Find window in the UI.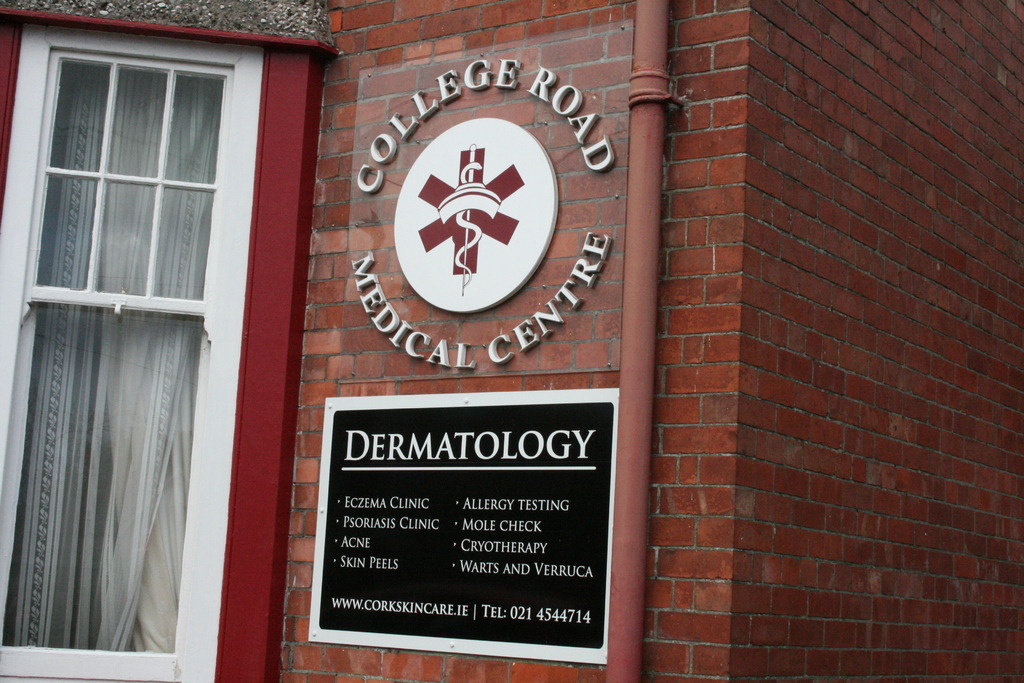
UI element at left=165, top=76, right=219, bottom=183.
